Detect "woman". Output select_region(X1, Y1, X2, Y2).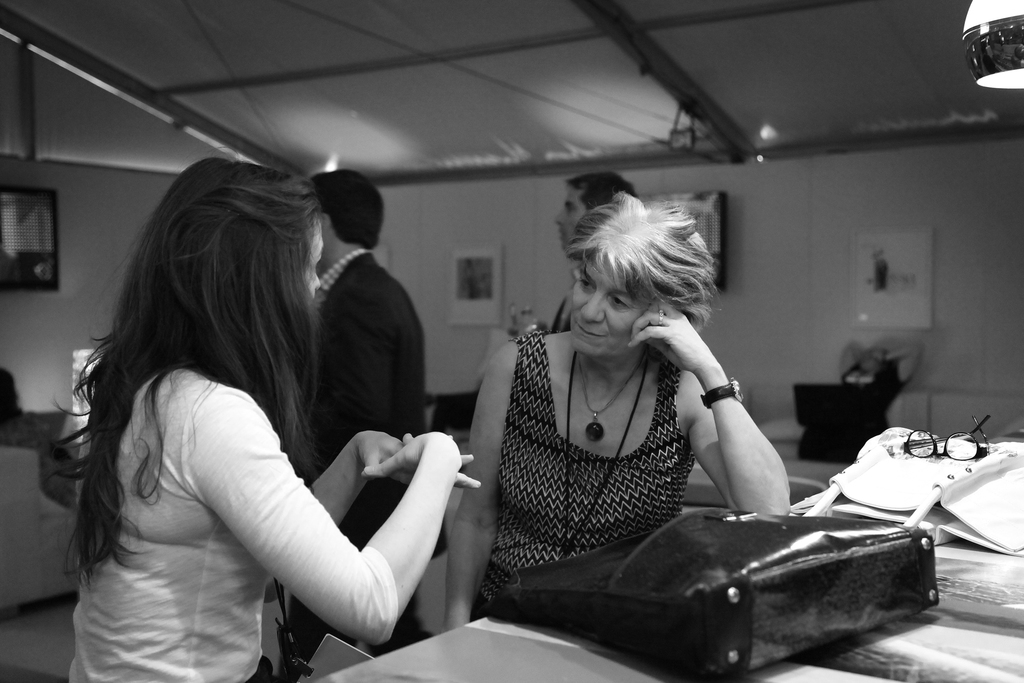
select_region(441, 189, 783, 628).
